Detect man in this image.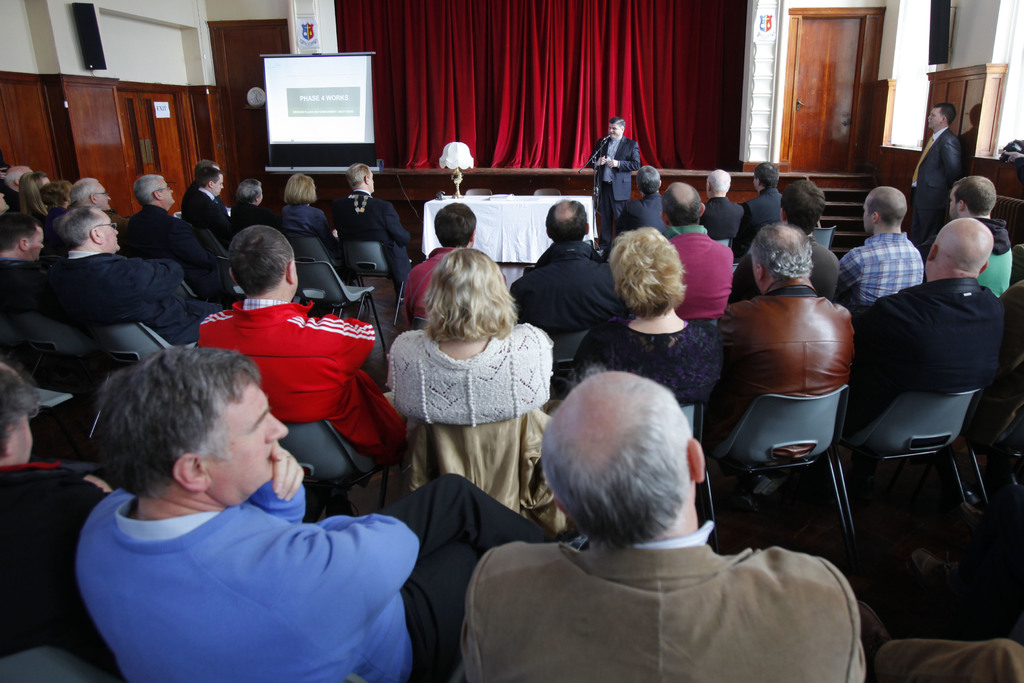
Detection: [68, 174, 125, 222].
